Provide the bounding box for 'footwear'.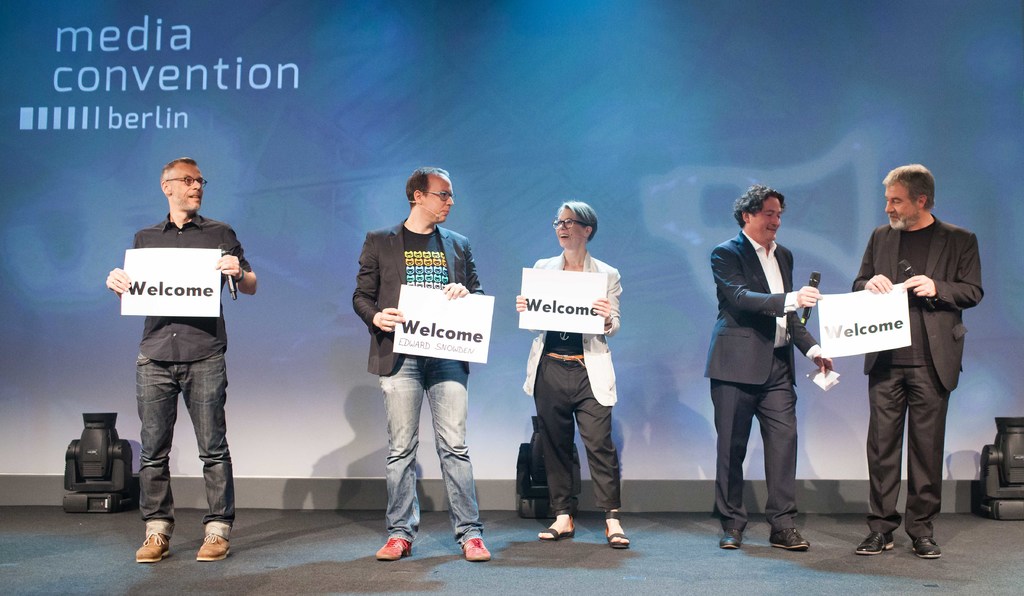
374:535:408:558.
